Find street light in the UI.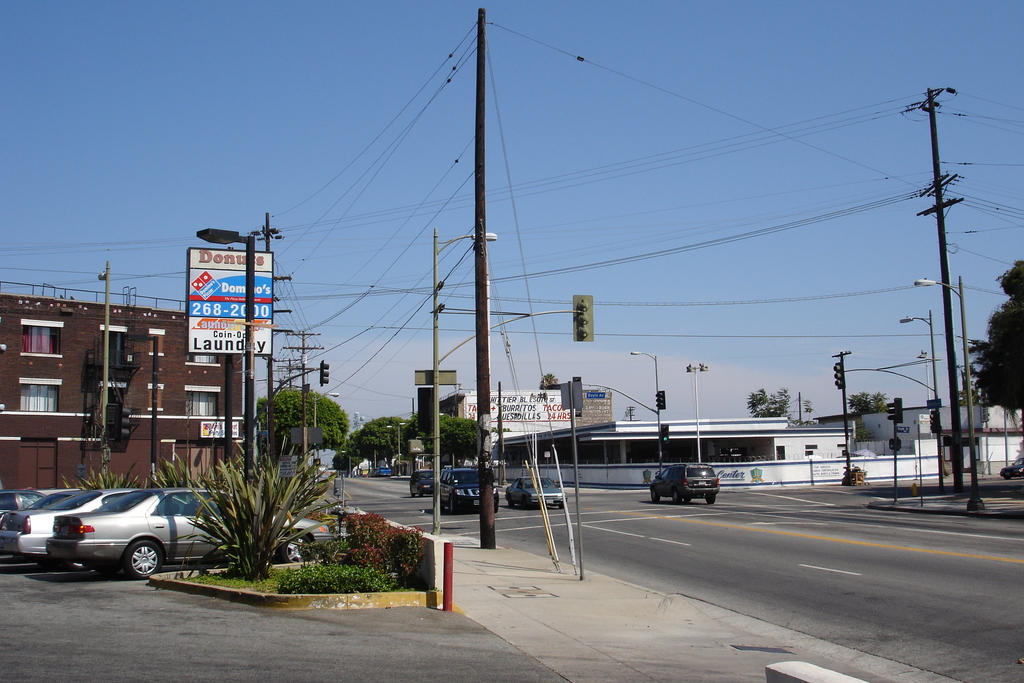
UI element at bbox=(911, 277, 982, 513).
